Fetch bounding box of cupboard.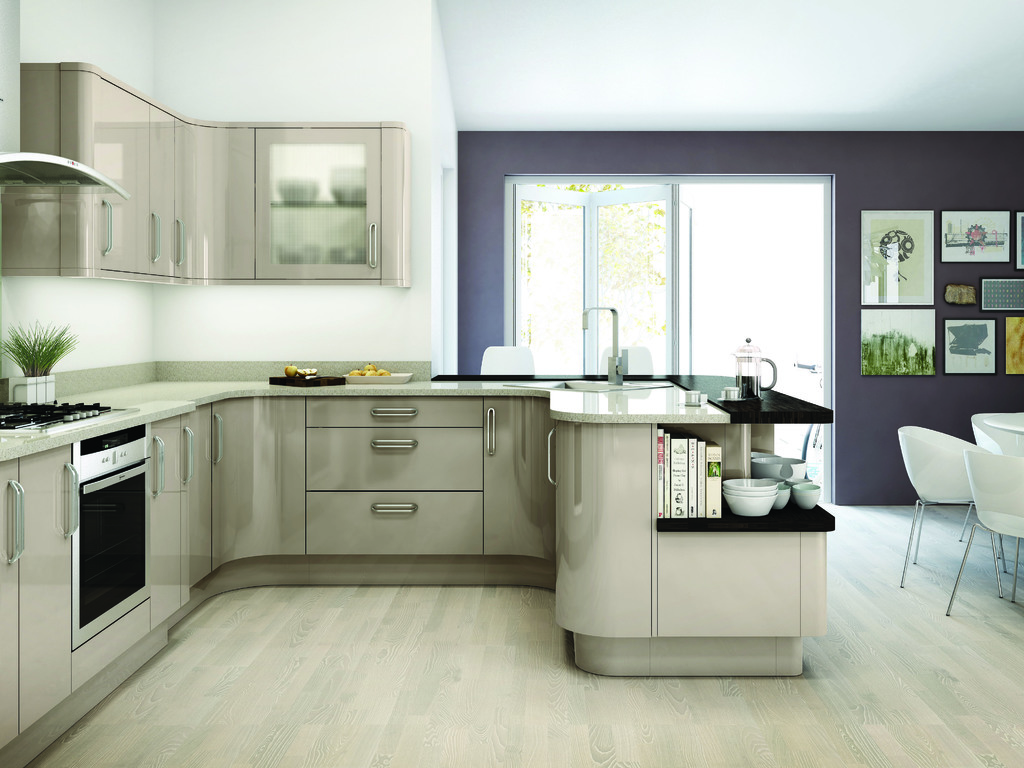
Bbox: [0,60,413,286].
